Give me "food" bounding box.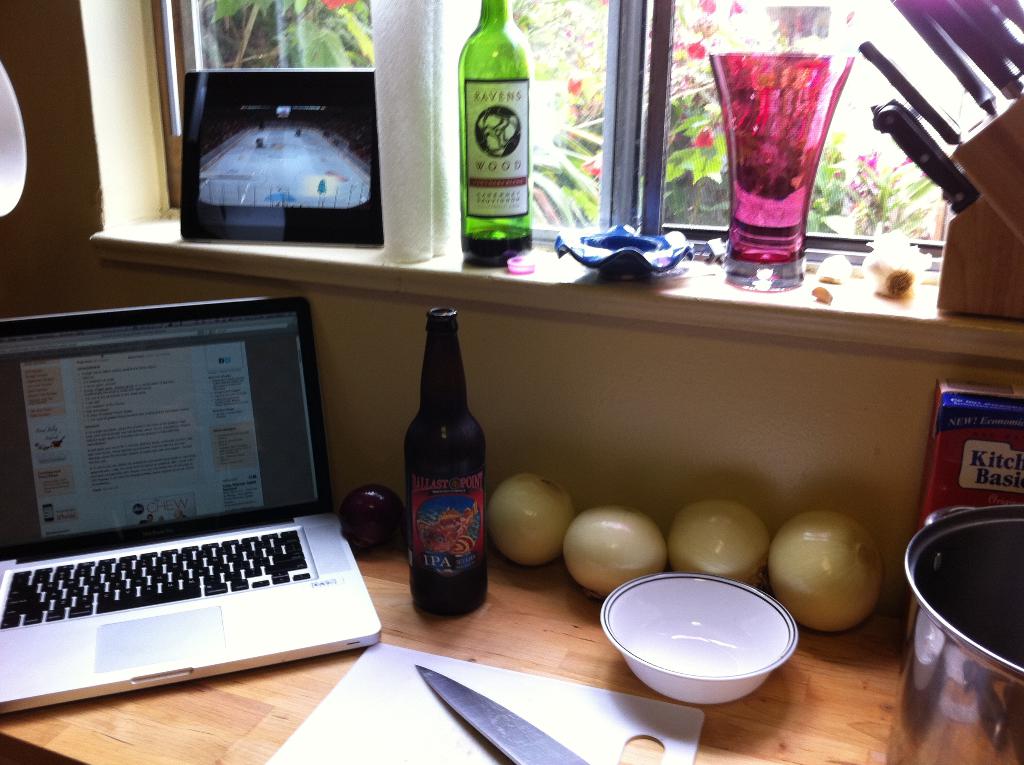
l=560, t=506, r=669, b=593.
